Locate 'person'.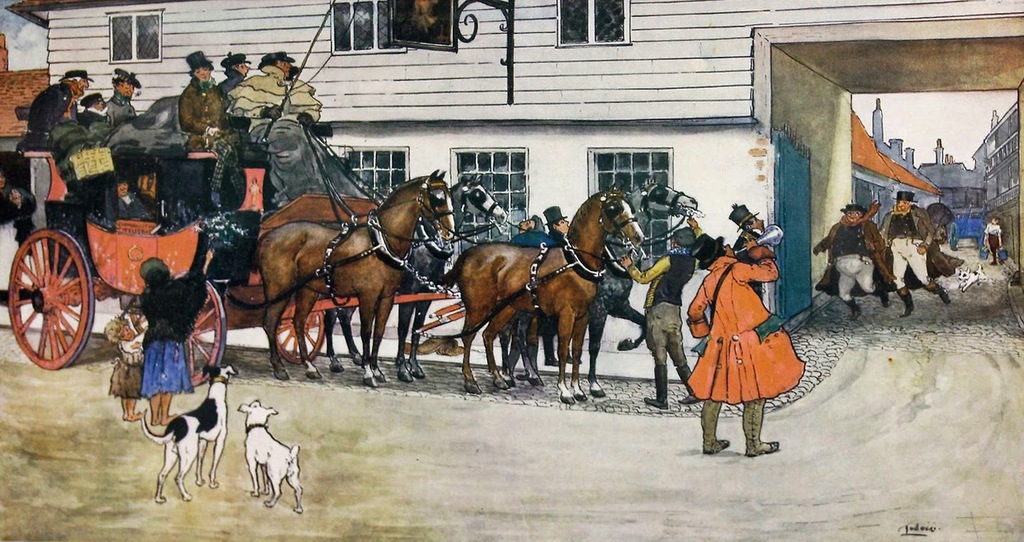
Bounding box: left=103, top=296, right=149, bottom=422.
